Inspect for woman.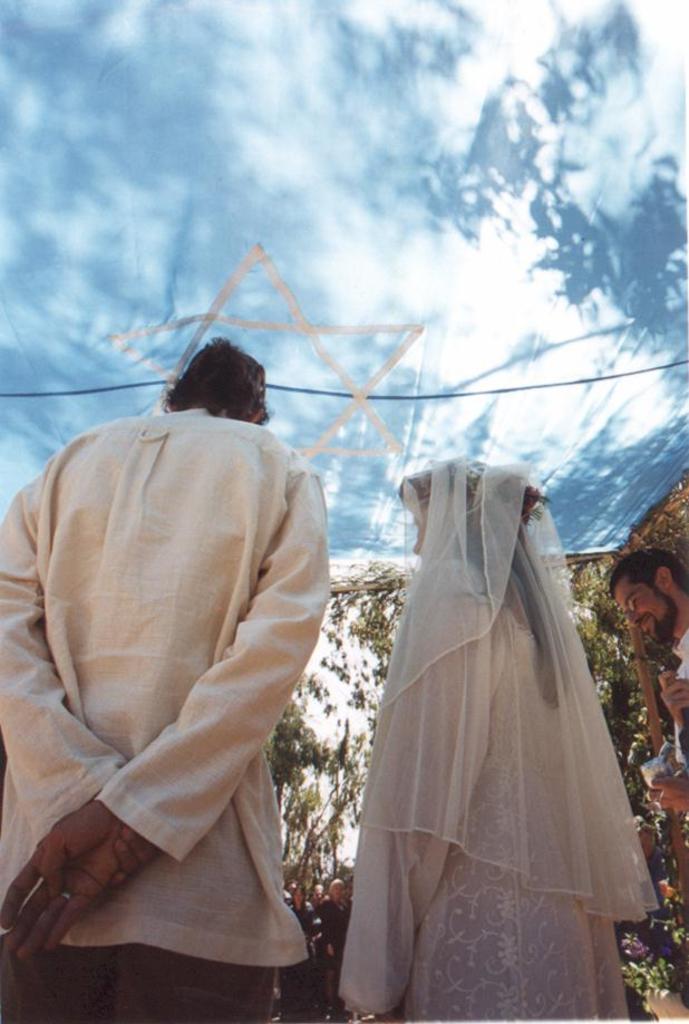
Inspection: [left=342, top=451, right=661, bottom=996].
